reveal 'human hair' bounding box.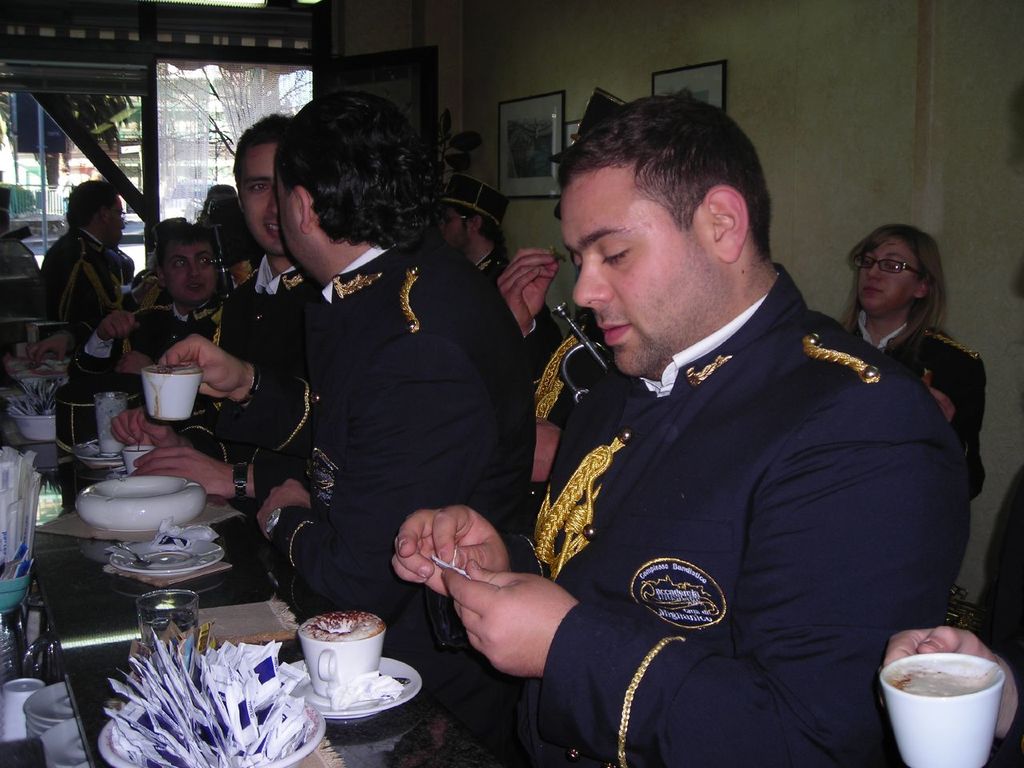
Revealed: box(230, 112, 294, 178).
